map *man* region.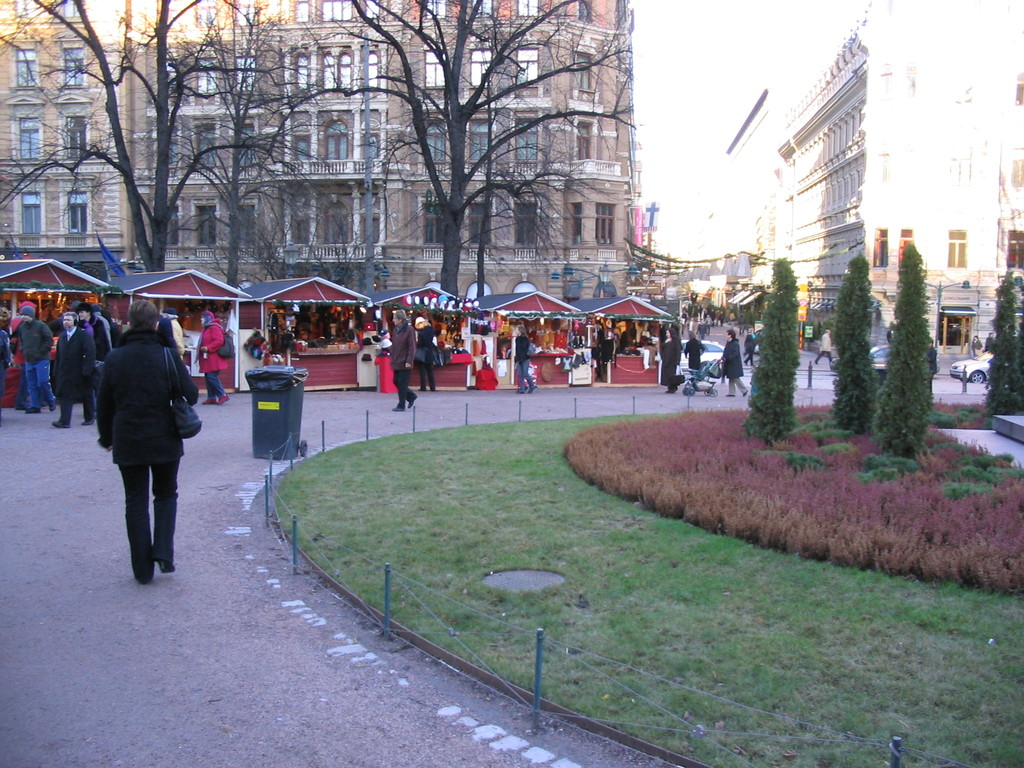
Mapped to x1=83, y1=297, x2=115, y2=353.
